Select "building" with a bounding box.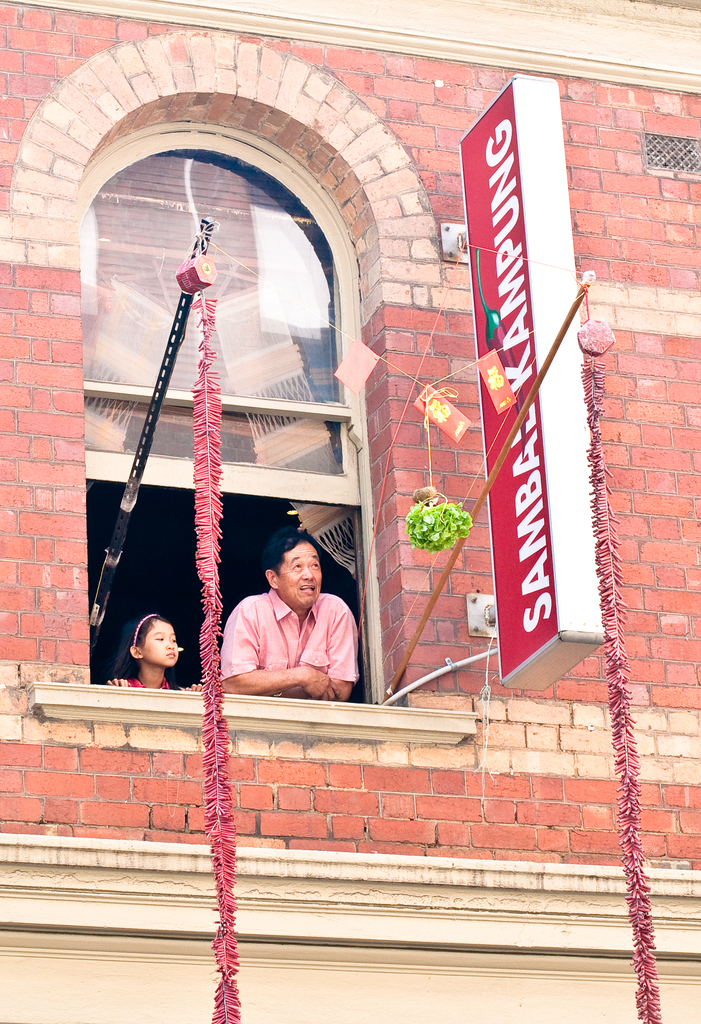
[0, 0, 700, 1023].
